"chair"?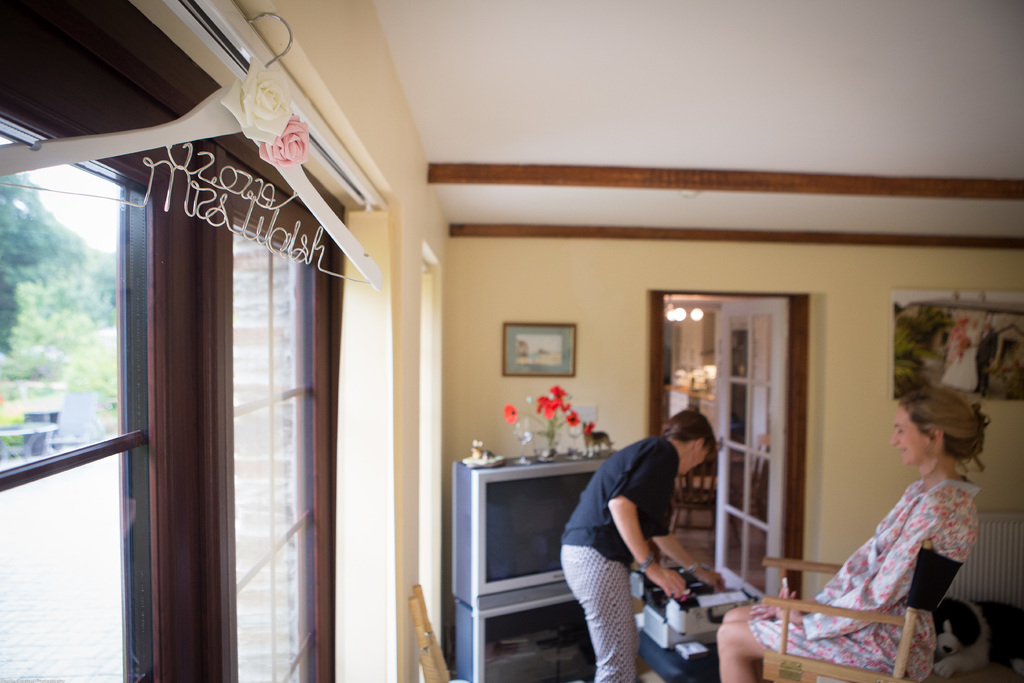
pyautogui.locateOnScreen(666, 451, 720, 541)
